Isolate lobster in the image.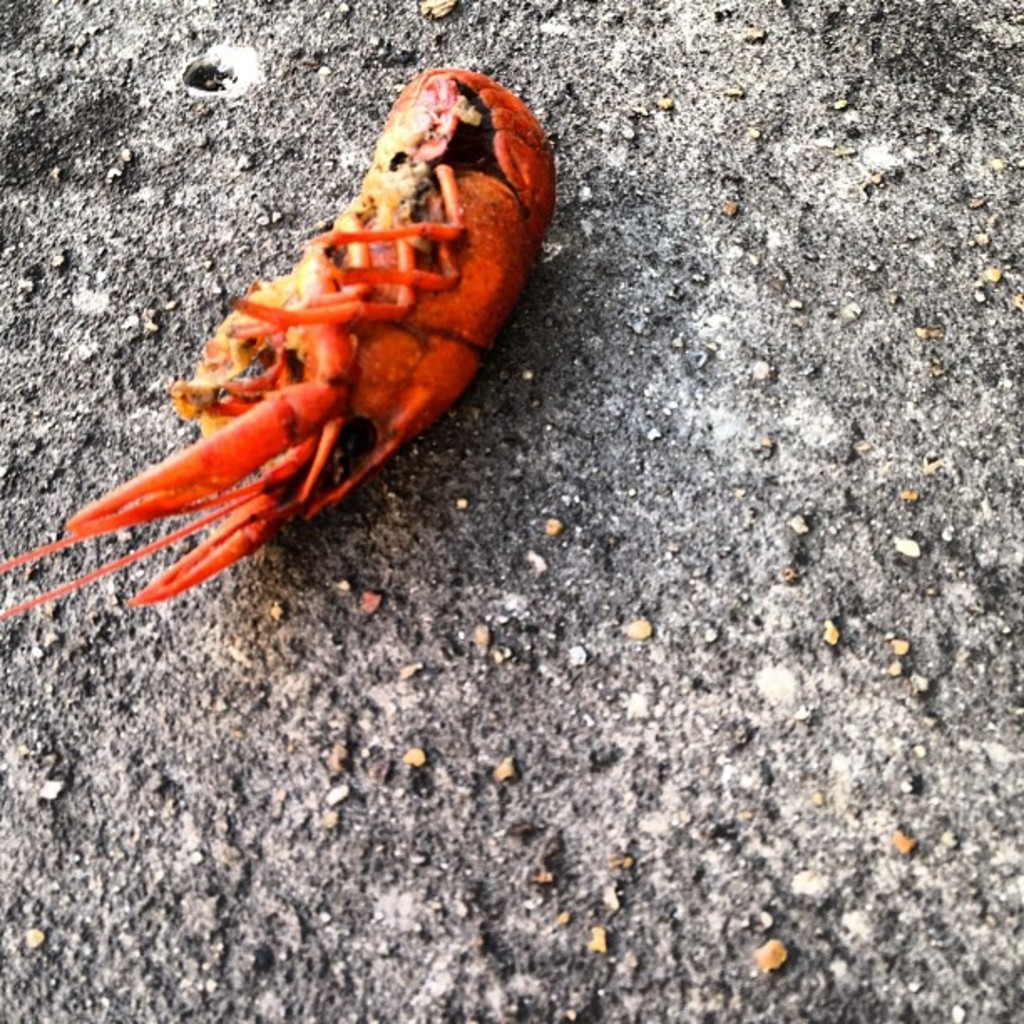
Isolated region: bbox=[18, 49, 624, 622].
